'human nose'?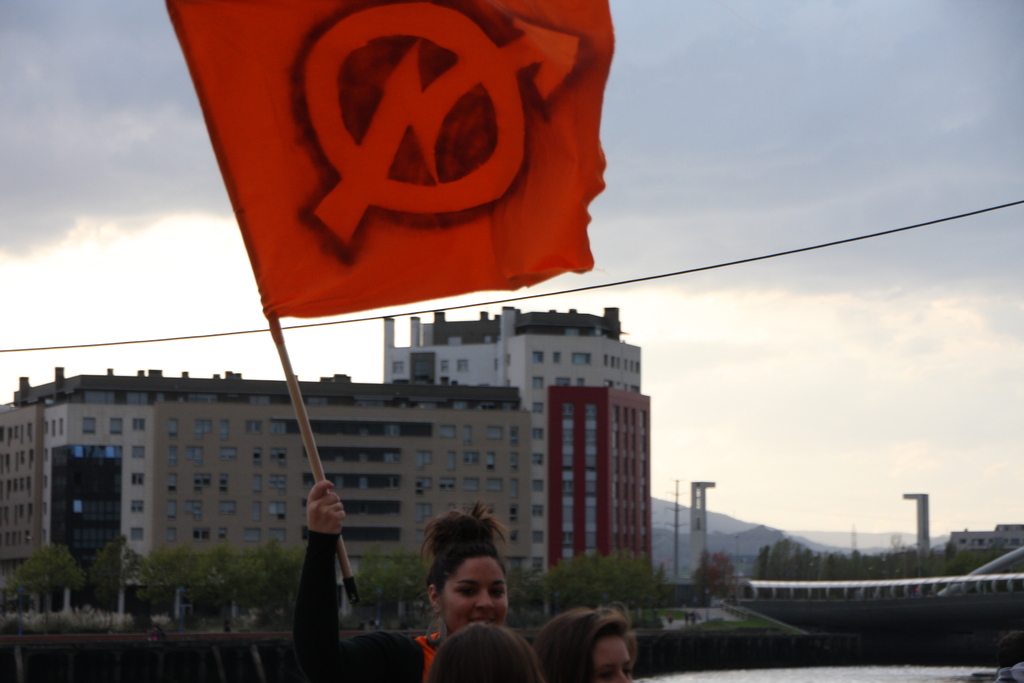
Rect(475, 588, 495, 611)
